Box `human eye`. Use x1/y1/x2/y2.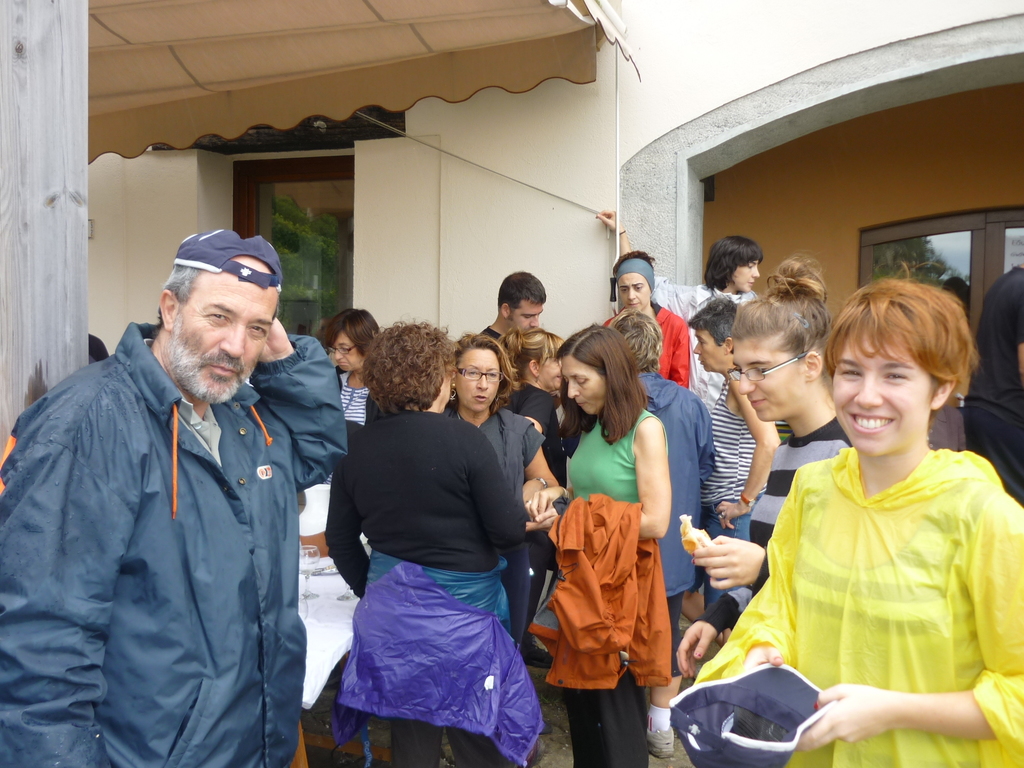
207/310/230/324.
